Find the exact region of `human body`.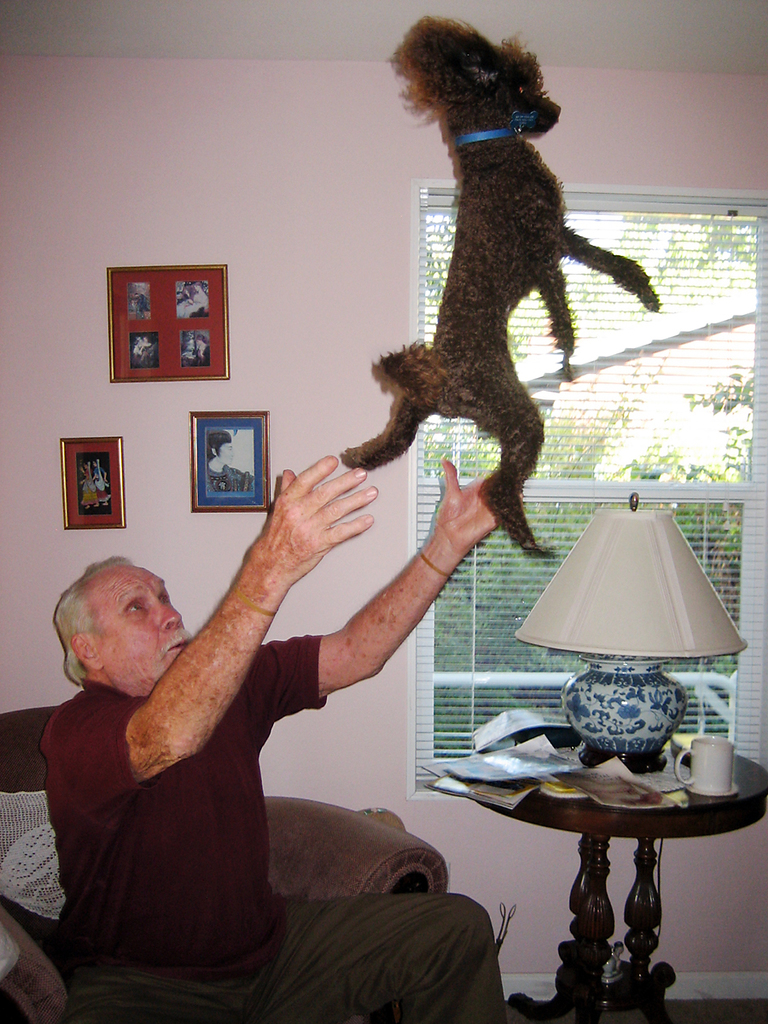
Exact region: <bbox>32, 436, 492, 1017</bbox>.
